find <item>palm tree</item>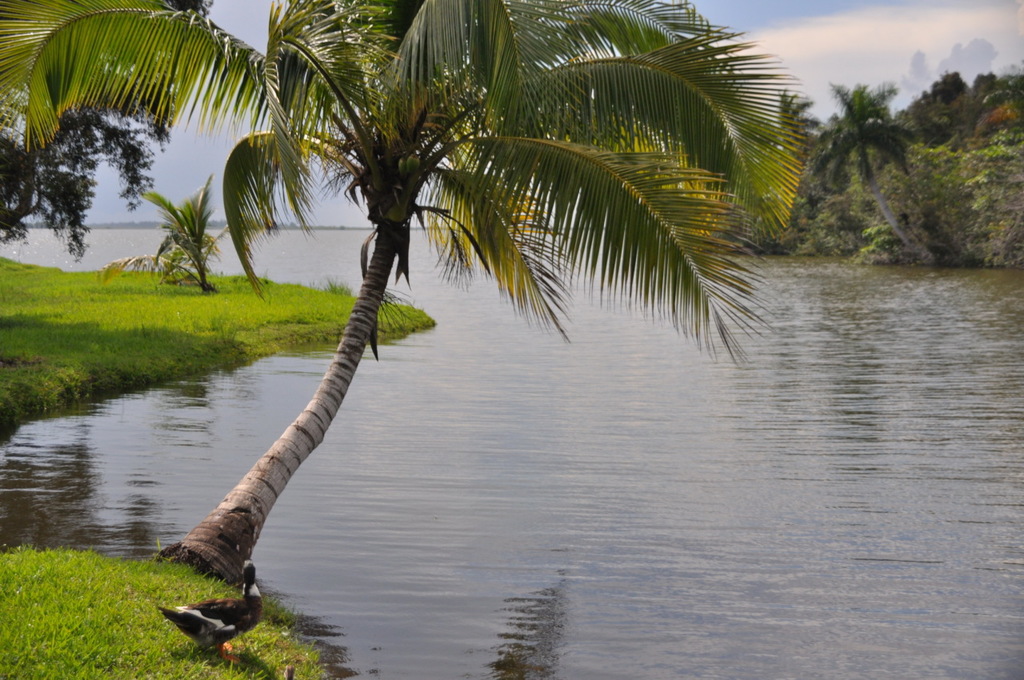
82 10 808 594
